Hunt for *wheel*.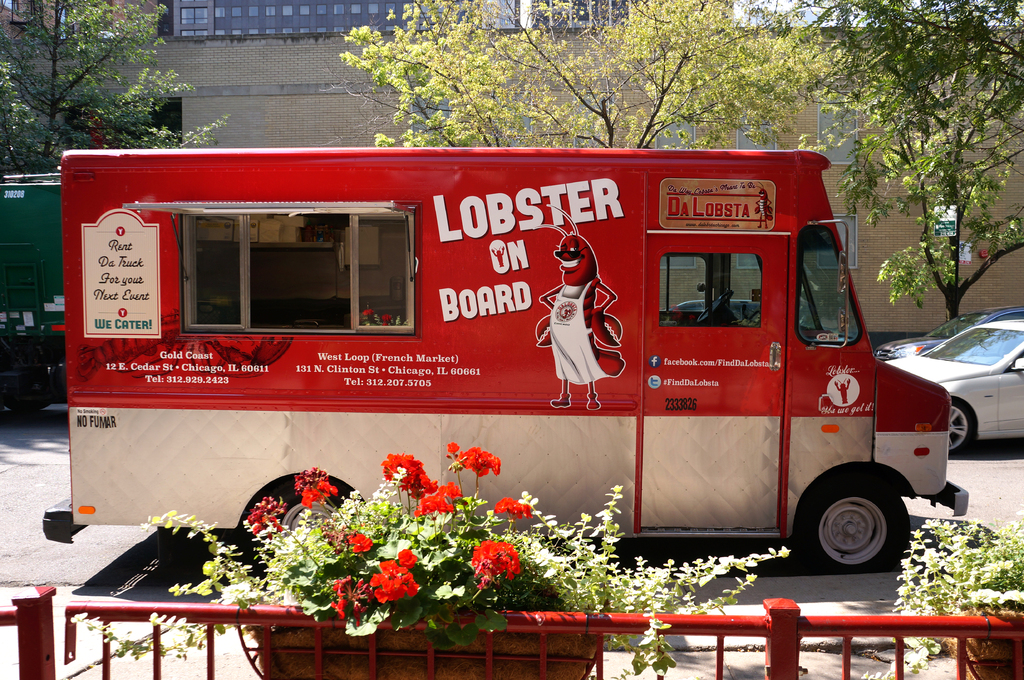
Hunted down at x1=950 y1=403 x2=977 y2=458.
